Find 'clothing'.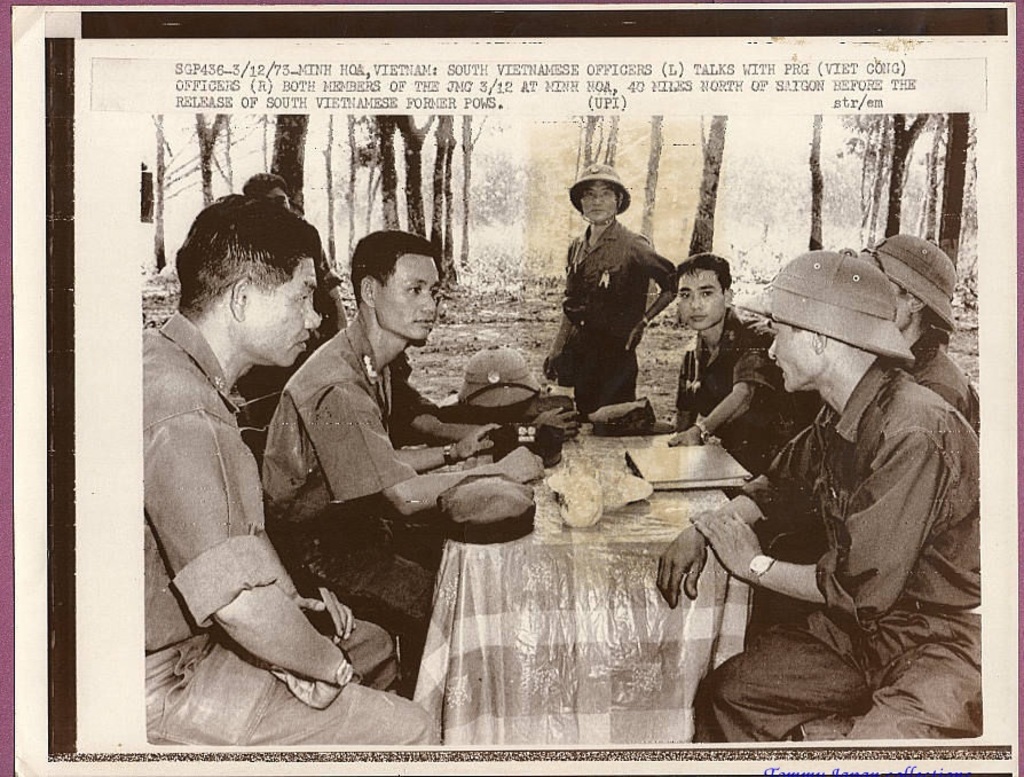
[142,311,441,745].
